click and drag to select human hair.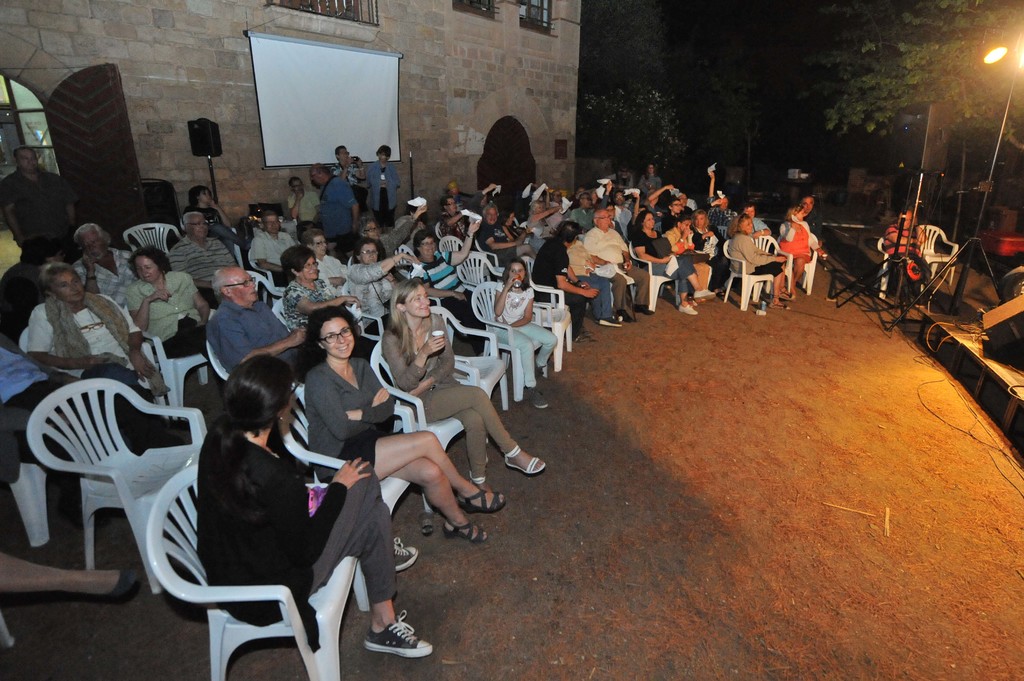
Selection: (left=21, top=230, right=65, bottom=268).
